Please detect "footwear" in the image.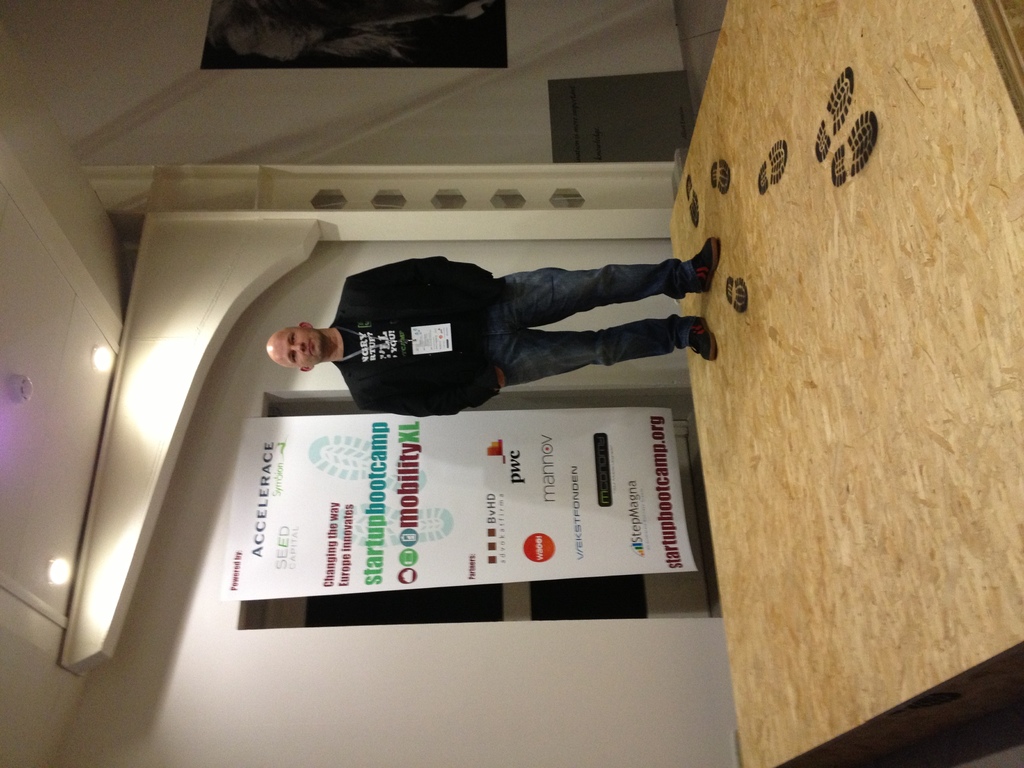
<bbox>689, 316, 718, 361</bbox>.
